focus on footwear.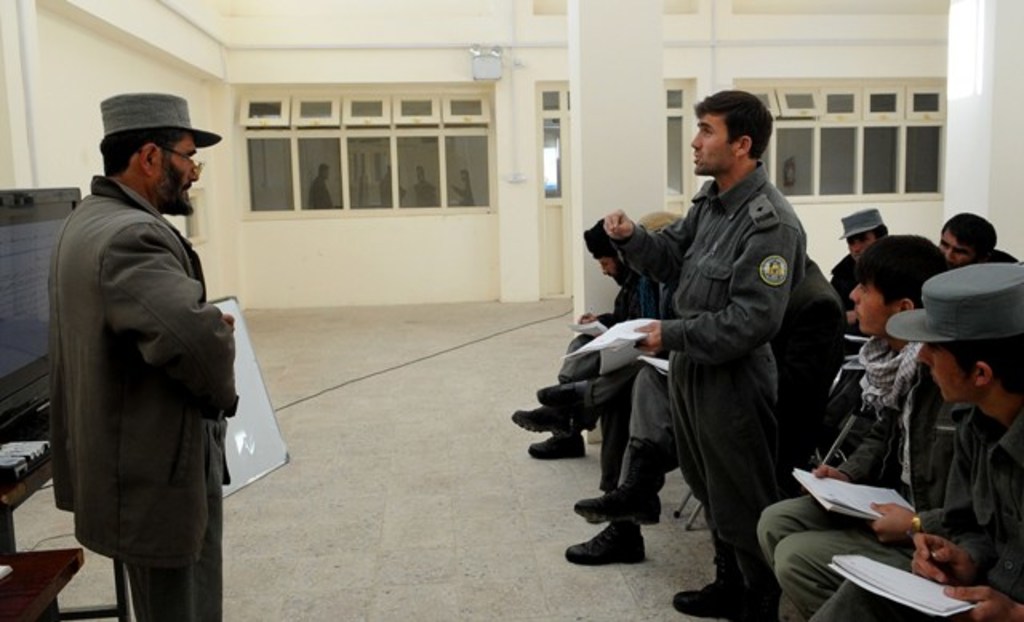
Focused at detection(573, 491, 645, 579).
